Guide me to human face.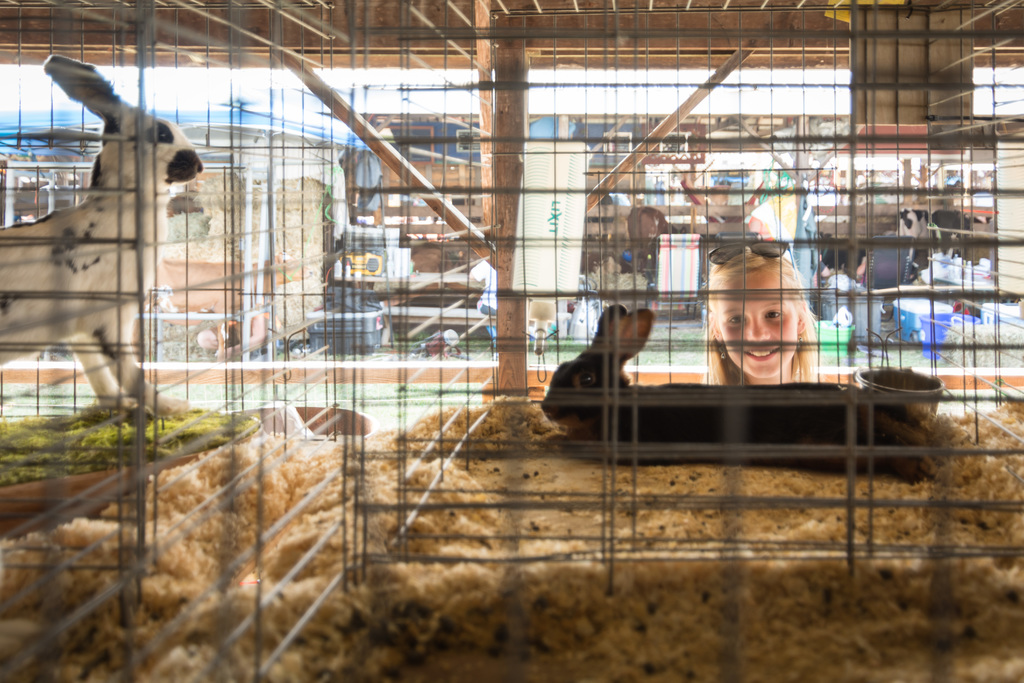
Guidance: (left=714, top=263, right=798, bottom=379).
